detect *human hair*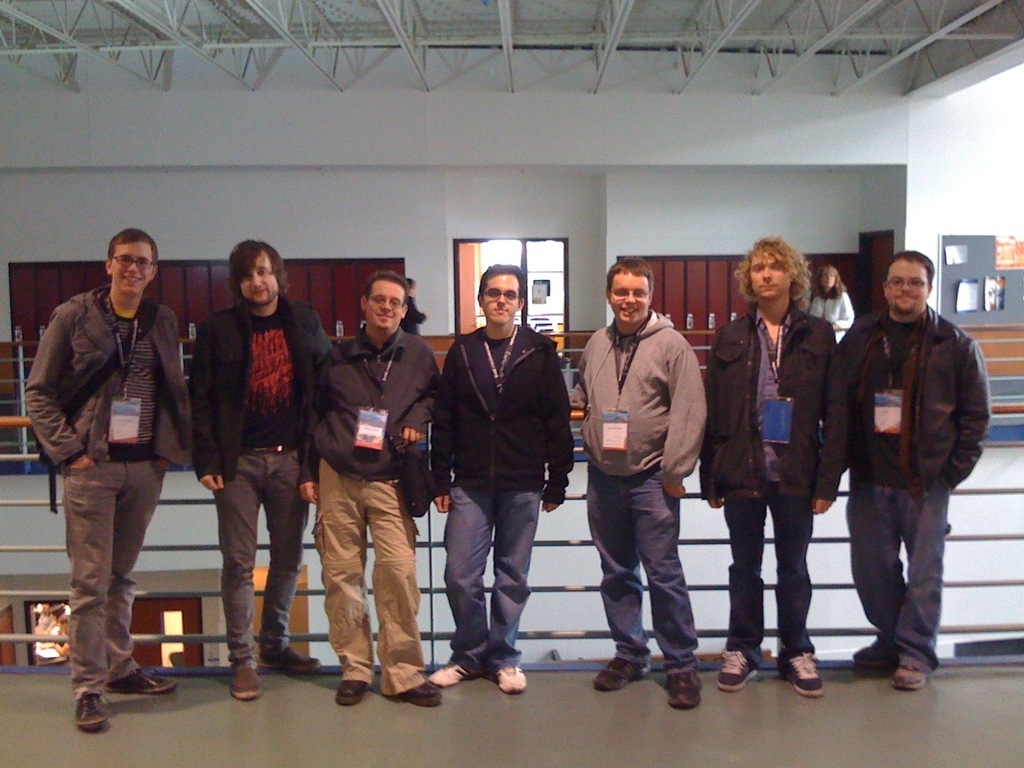
816/263/844/301
